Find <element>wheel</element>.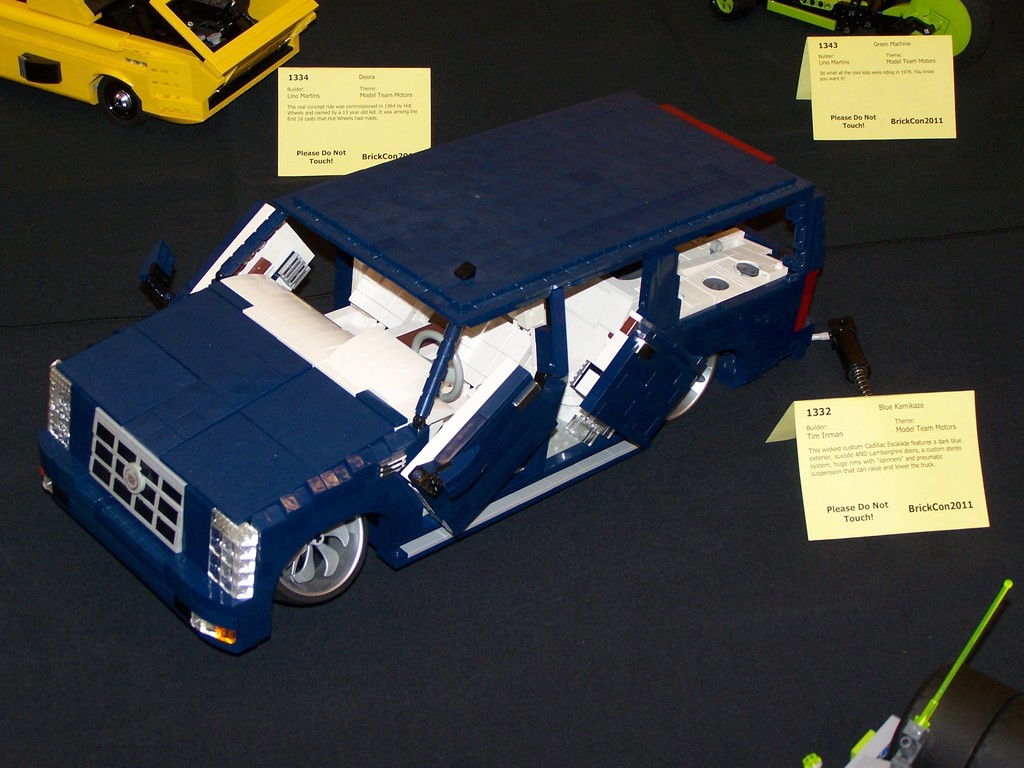
263/517/357/614.
